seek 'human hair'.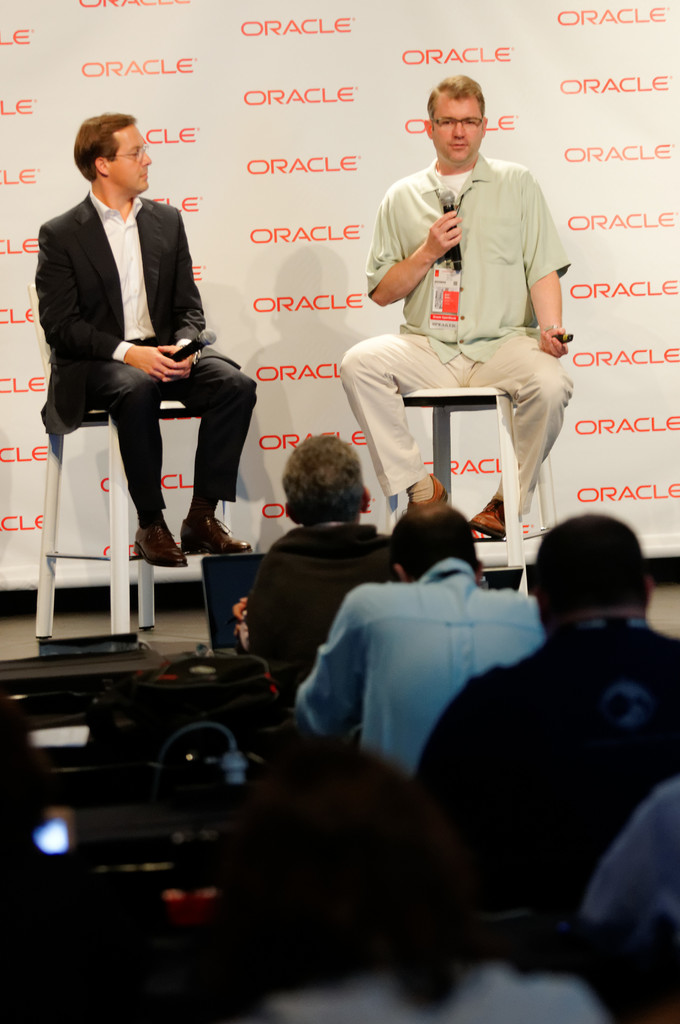
BBox(202, 738, 481, 1023).
